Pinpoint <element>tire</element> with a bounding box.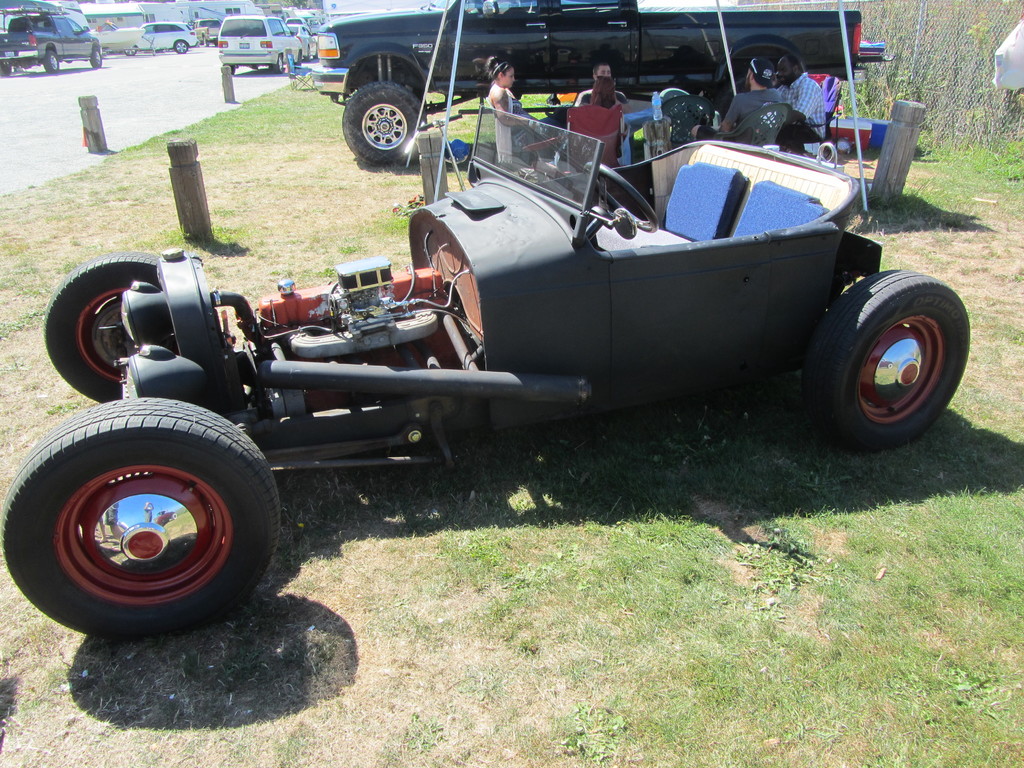
x1=305, y1=46, x2=311, y2=62.
